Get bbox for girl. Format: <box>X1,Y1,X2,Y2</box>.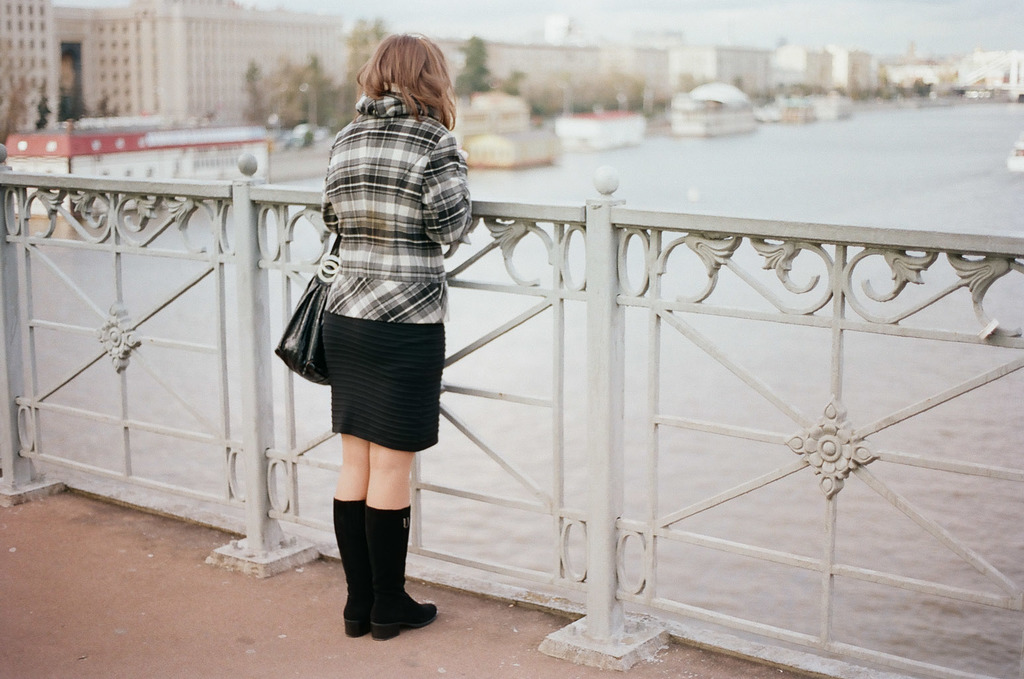
<box>318,29,472,638</box>.
